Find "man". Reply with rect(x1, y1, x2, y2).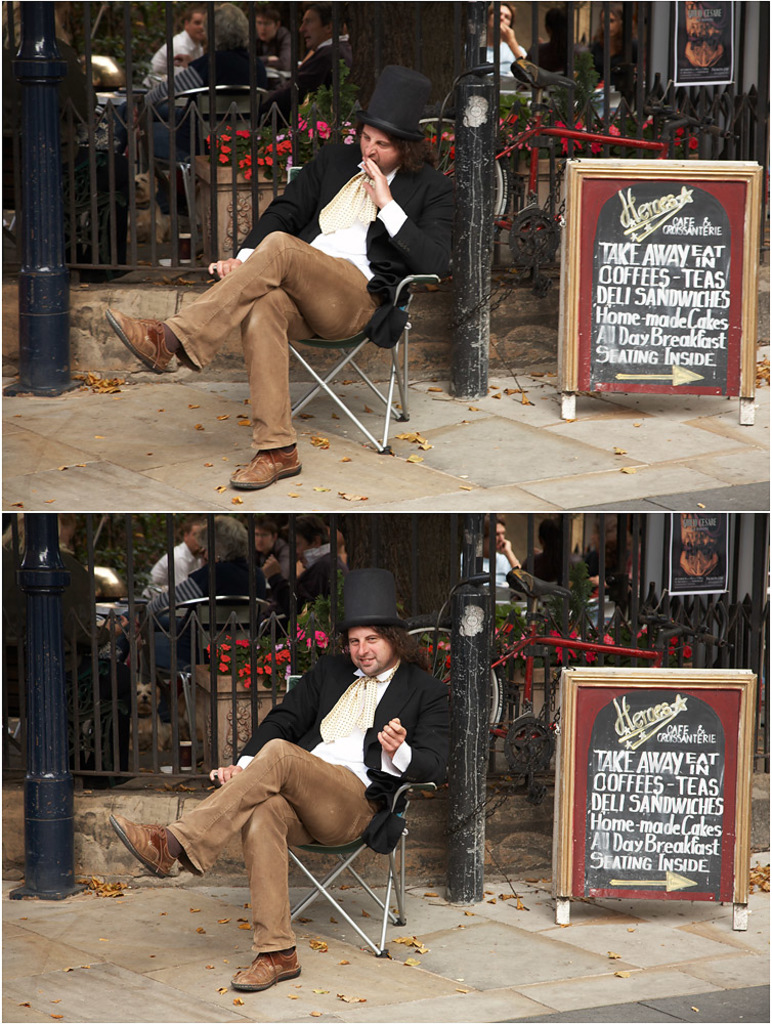
rect(127, 82, 439, 472).
